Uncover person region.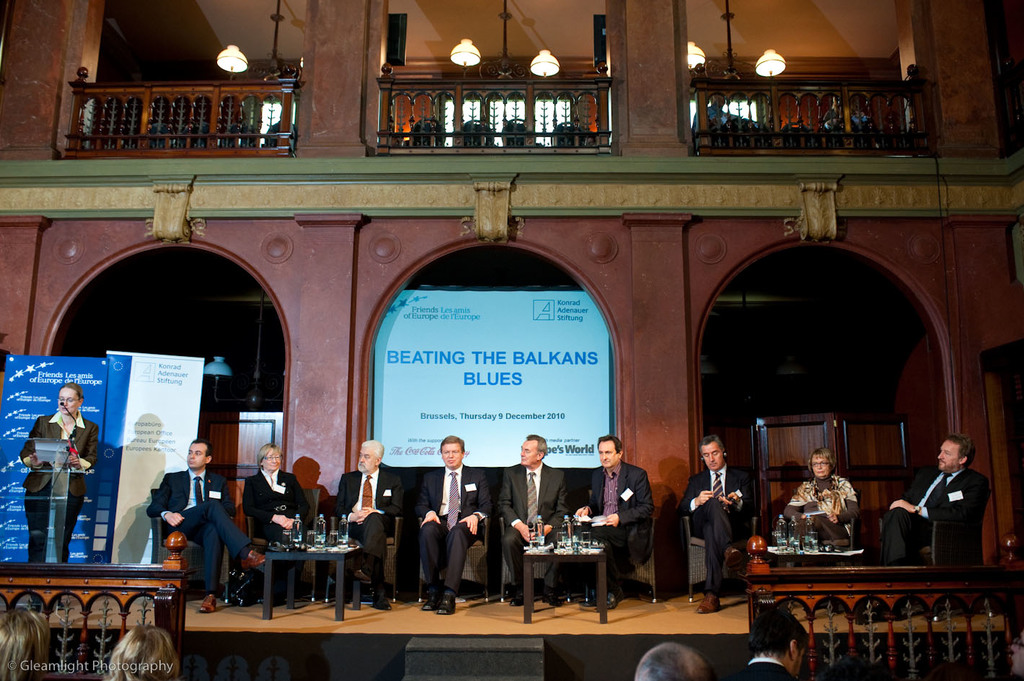
Uncovered: 414/435/497/614.
